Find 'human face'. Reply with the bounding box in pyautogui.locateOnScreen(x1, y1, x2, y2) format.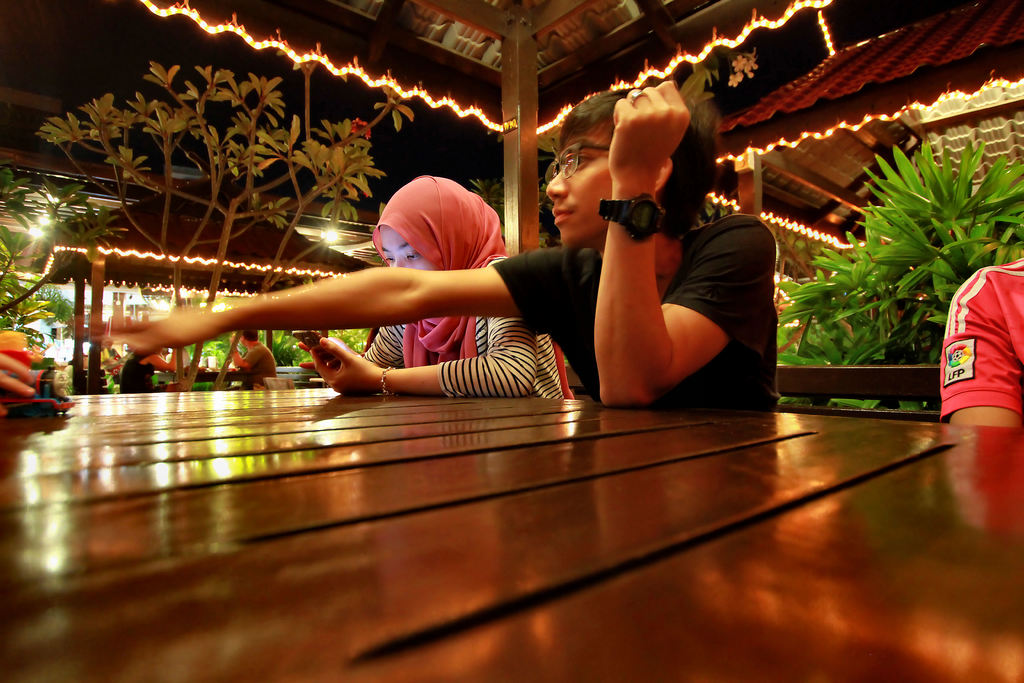
pyautogui.locateOnScreen(378, 229, 435, 272).
